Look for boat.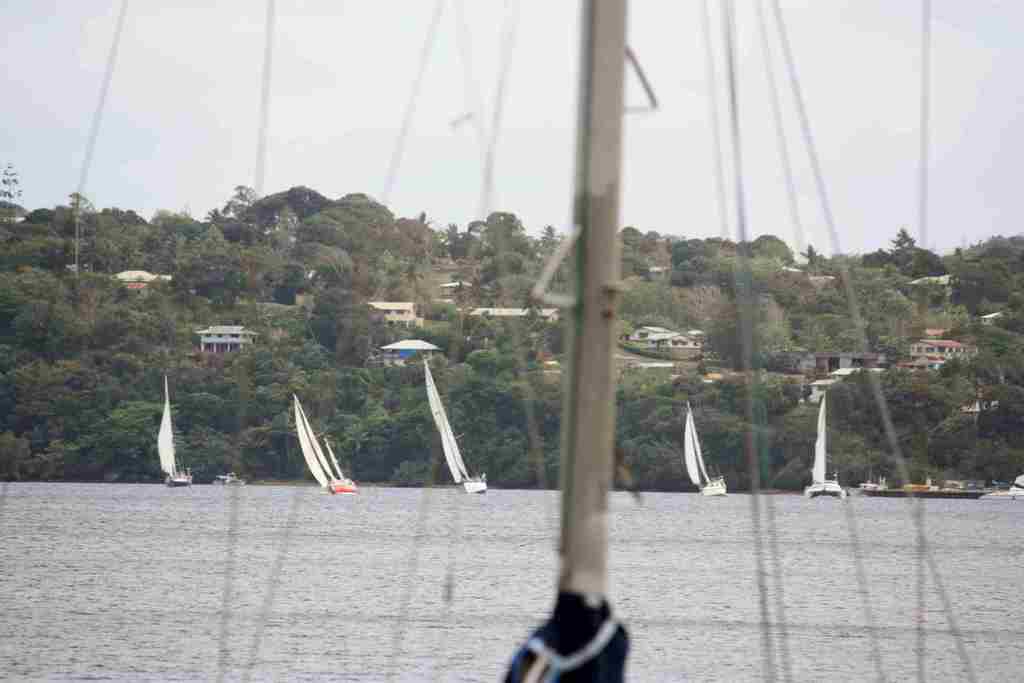
Found: left=280, top=407, right=352, bottom=509.
